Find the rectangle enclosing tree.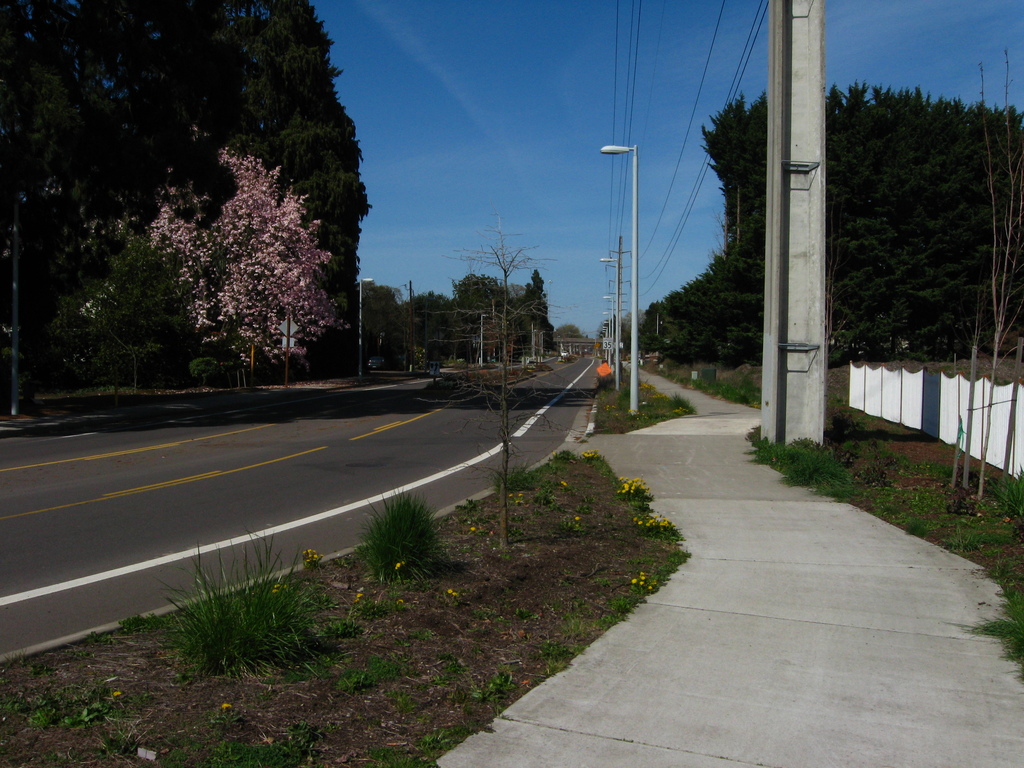
box=[558, 327, 582, 333].
